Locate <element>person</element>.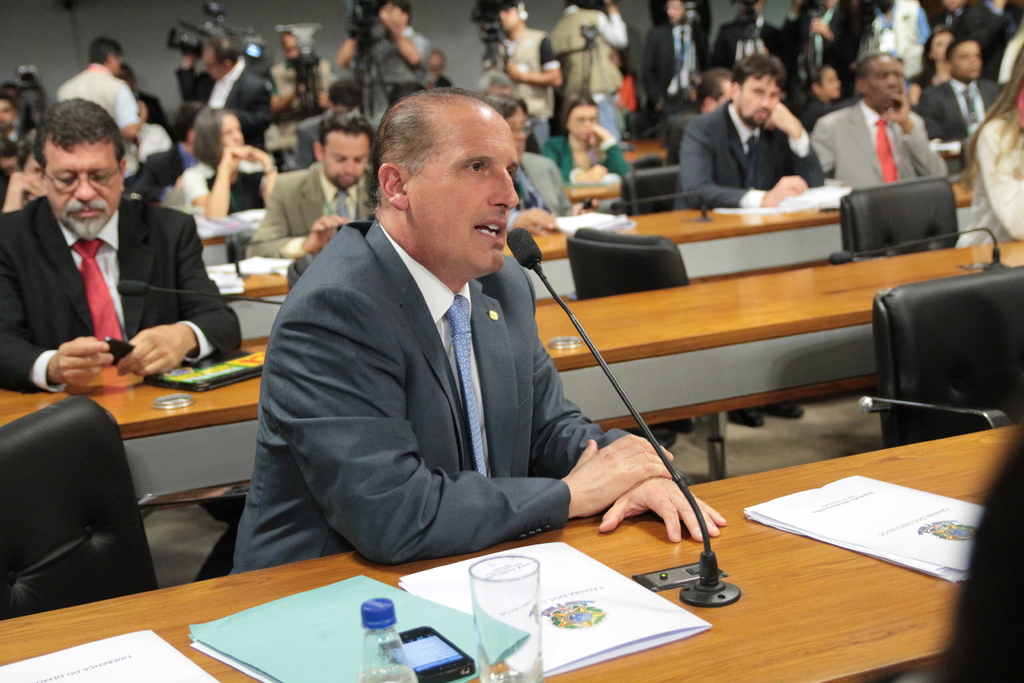
Bounding box: region(186, 100, 316, 223).
